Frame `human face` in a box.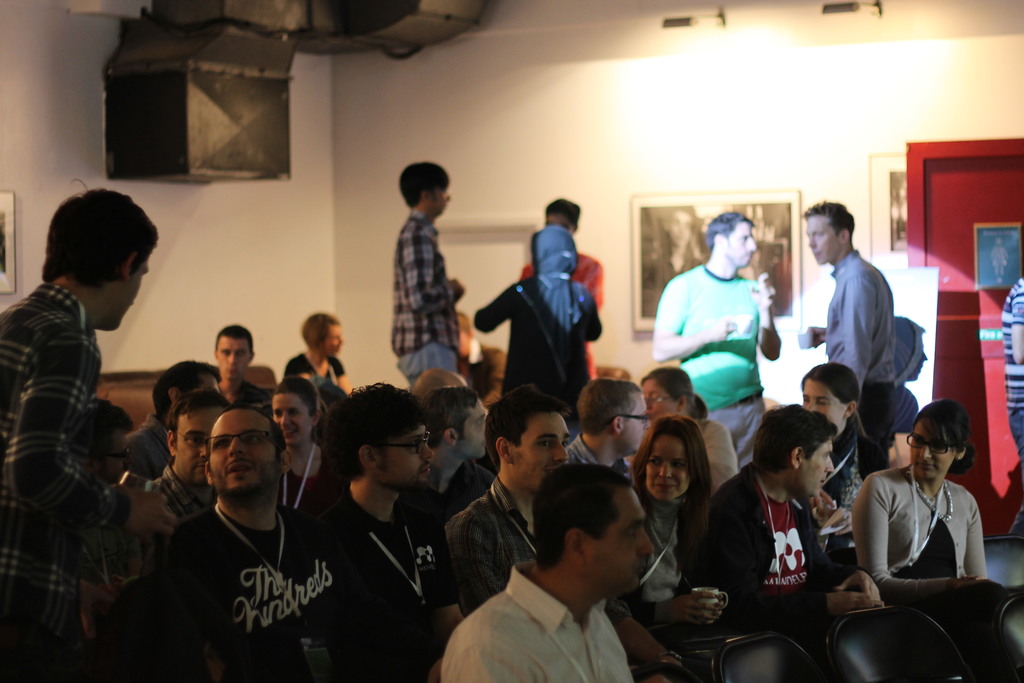
621 395 647 457.
